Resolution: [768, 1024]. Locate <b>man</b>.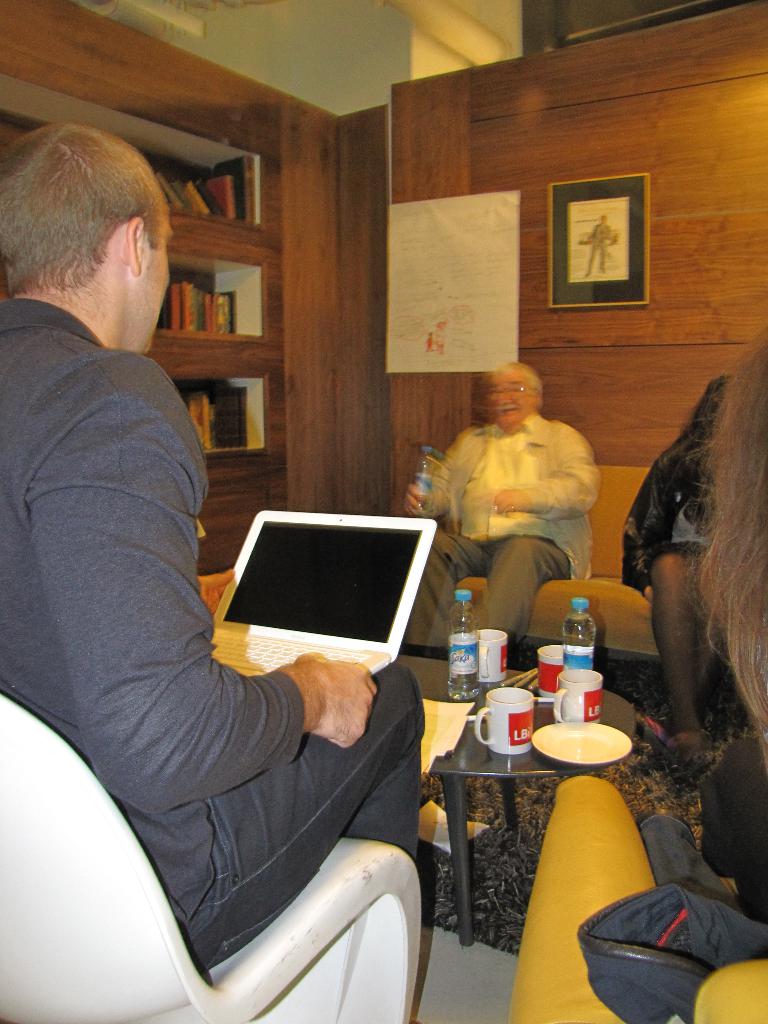
detection(0, 120, 422, 973).
